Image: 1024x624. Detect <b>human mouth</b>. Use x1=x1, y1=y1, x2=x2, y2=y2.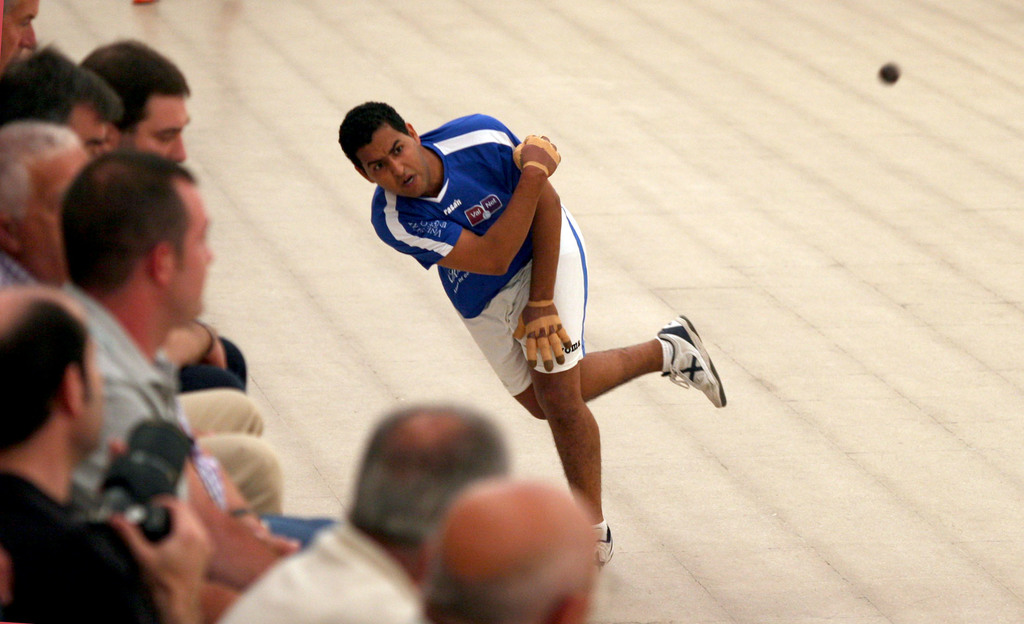
x1=399, y1=172, x2=421, y2=199.
